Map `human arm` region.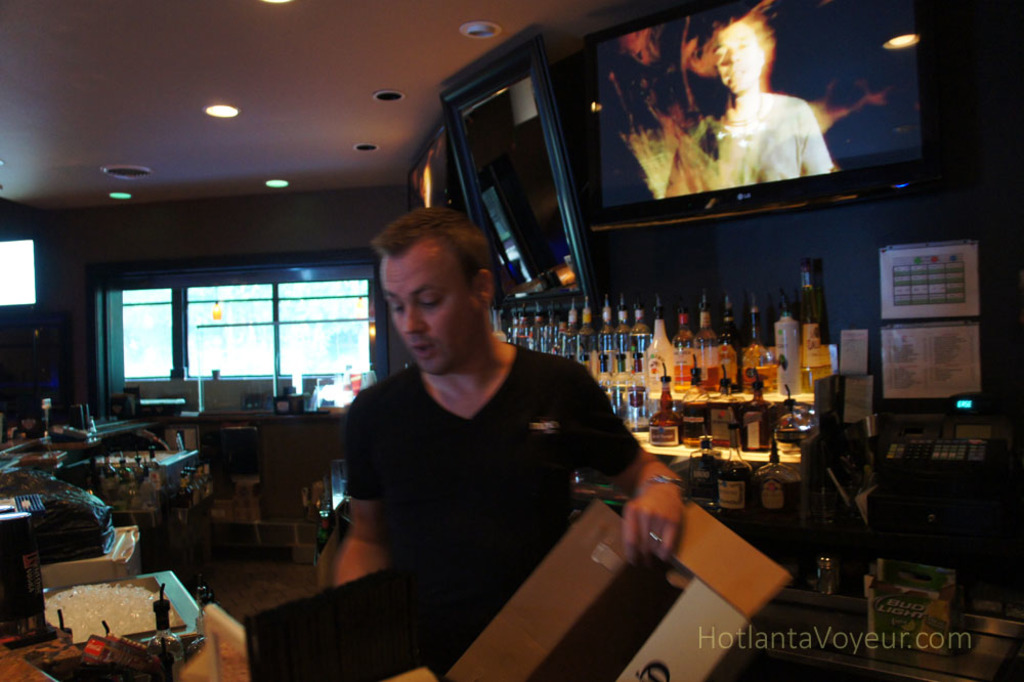
Mapped to (585,427,717,606).
